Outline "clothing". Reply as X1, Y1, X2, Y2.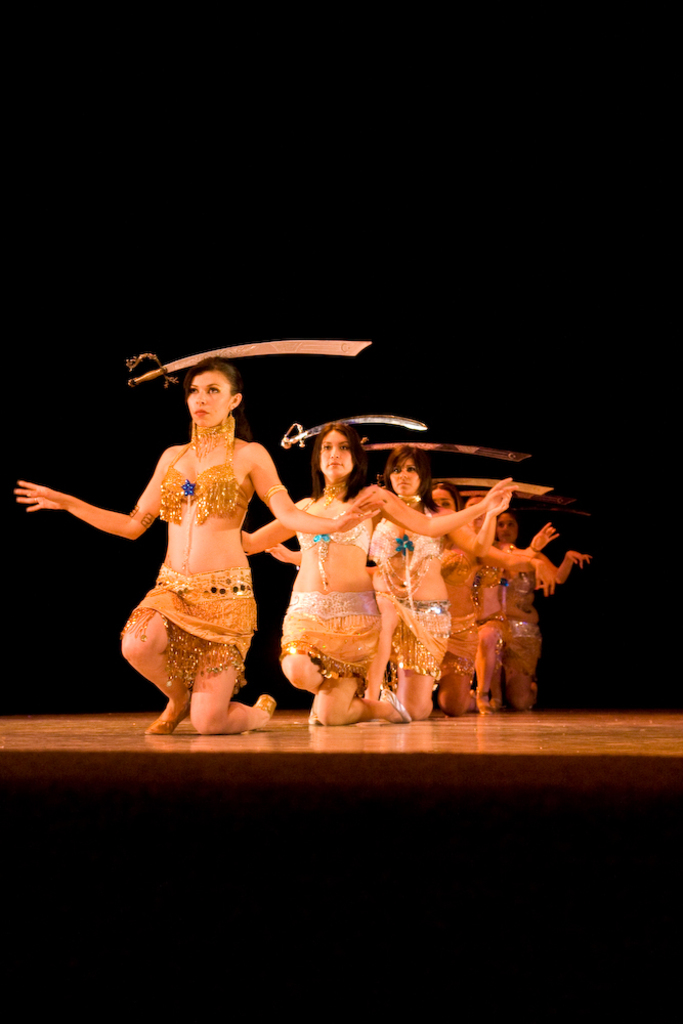
440, 548, 476, 587.
